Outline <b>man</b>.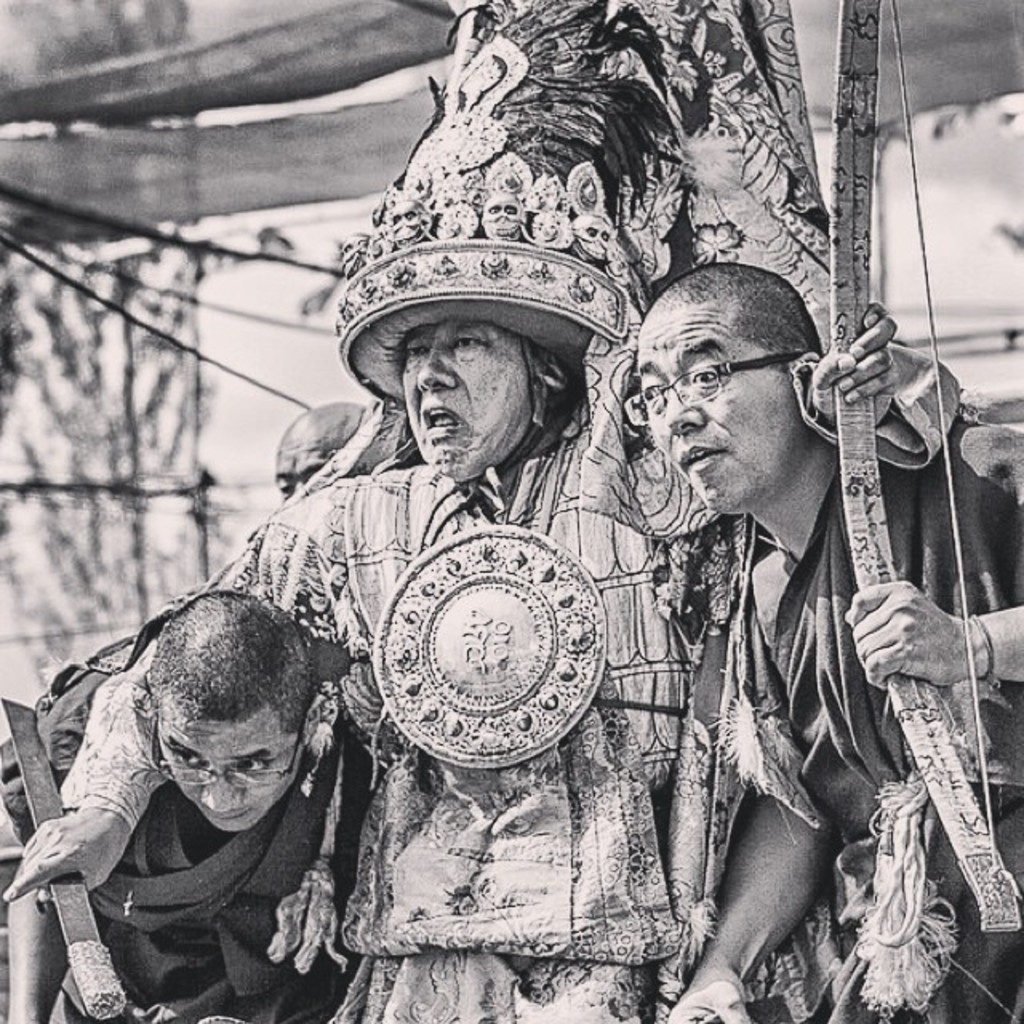
Outline: locate(6, 581, 379, 1022).
